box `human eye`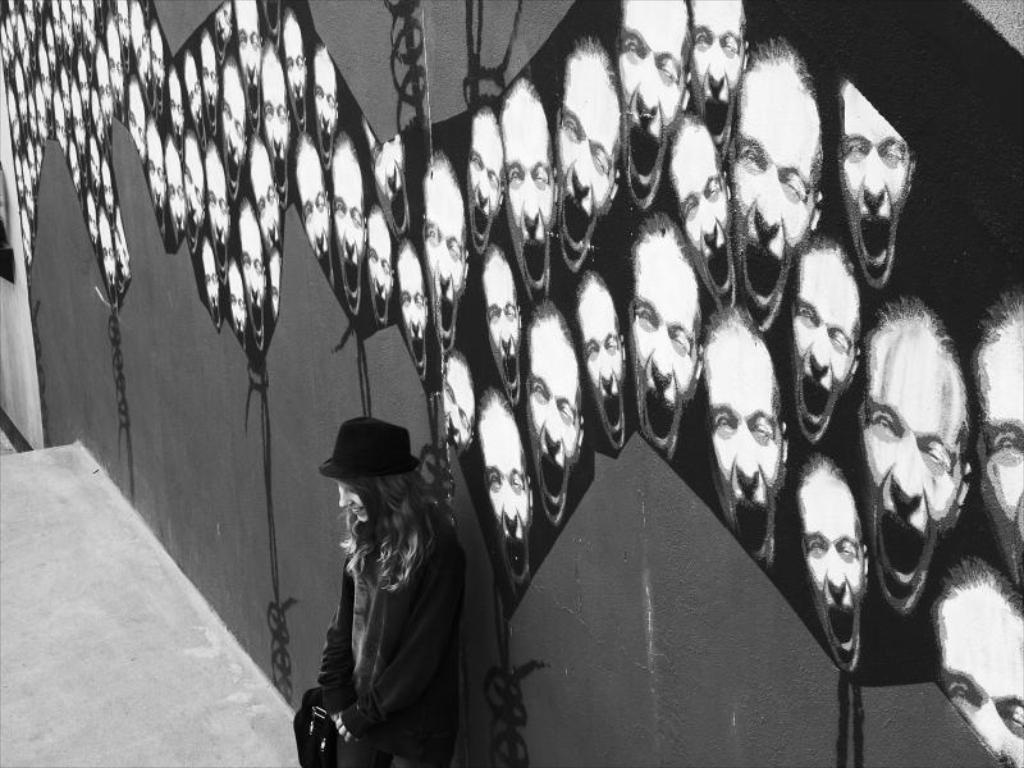
[1002,705,1023,733]
